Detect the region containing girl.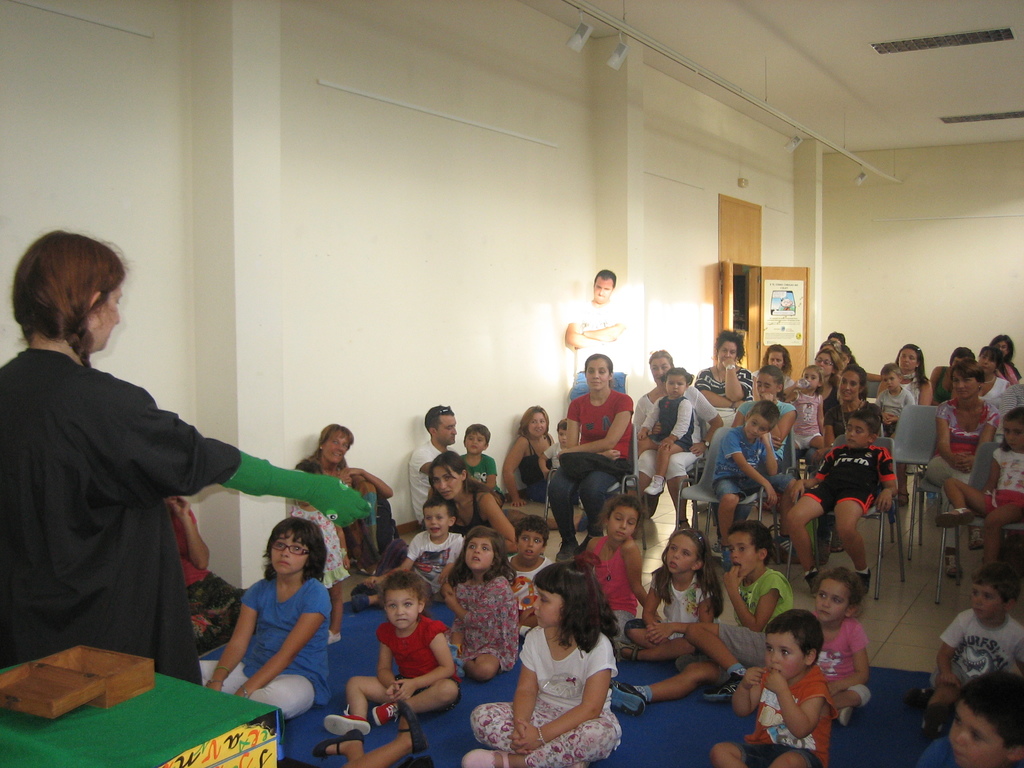
[x1=290, y1=460, x2=351, y2=646].
